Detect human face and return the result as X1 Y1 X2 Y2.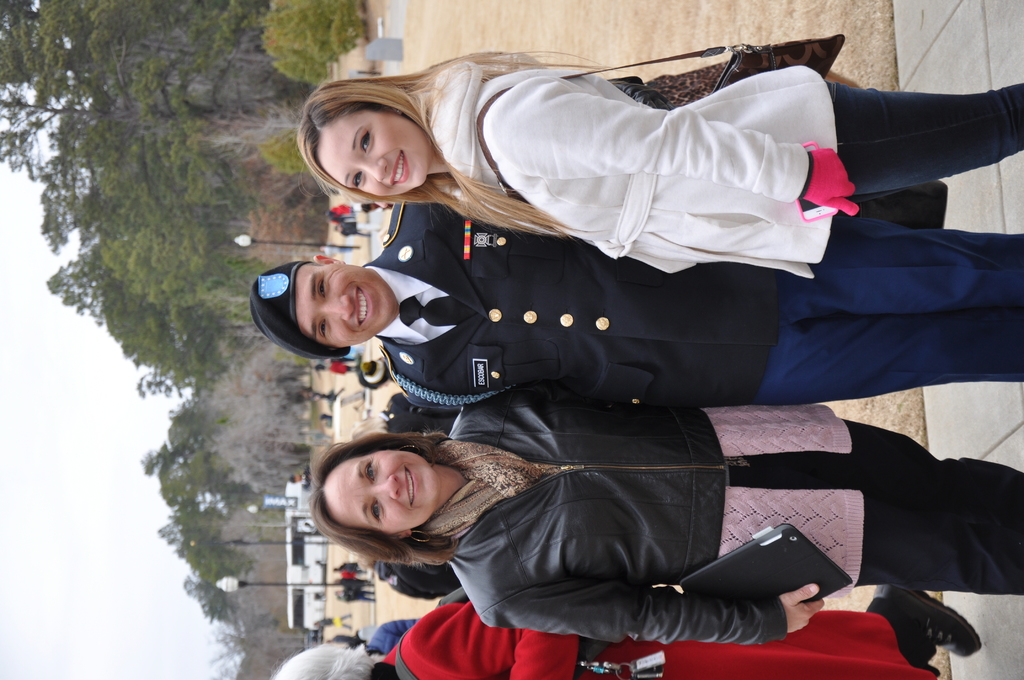
321 109 429 199.
